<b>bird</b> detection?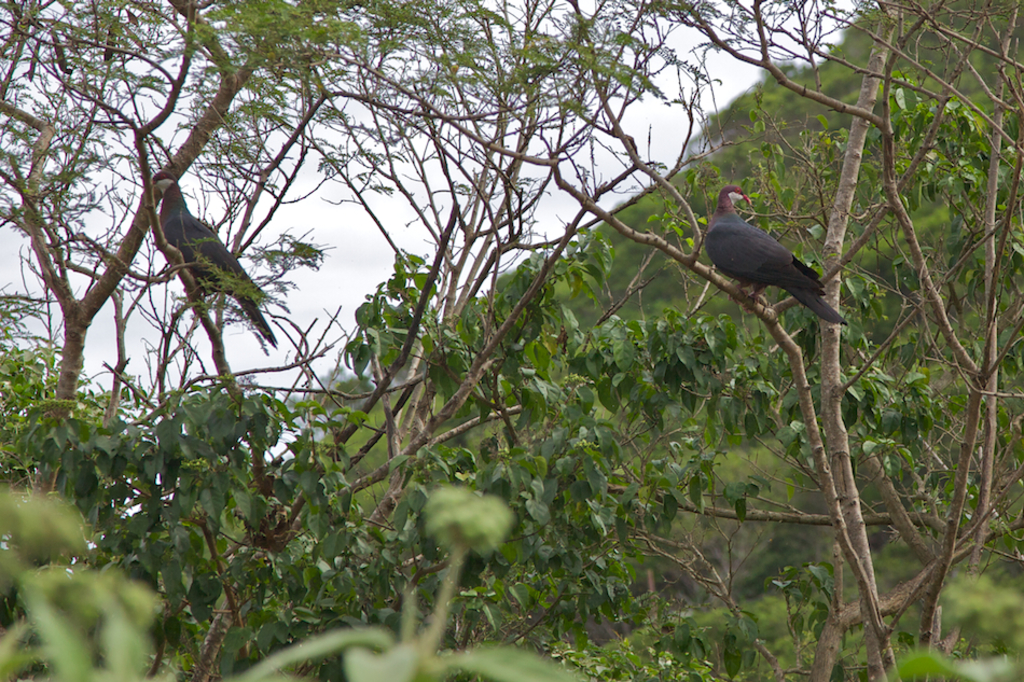
crop(146, 171, 282, 354)
